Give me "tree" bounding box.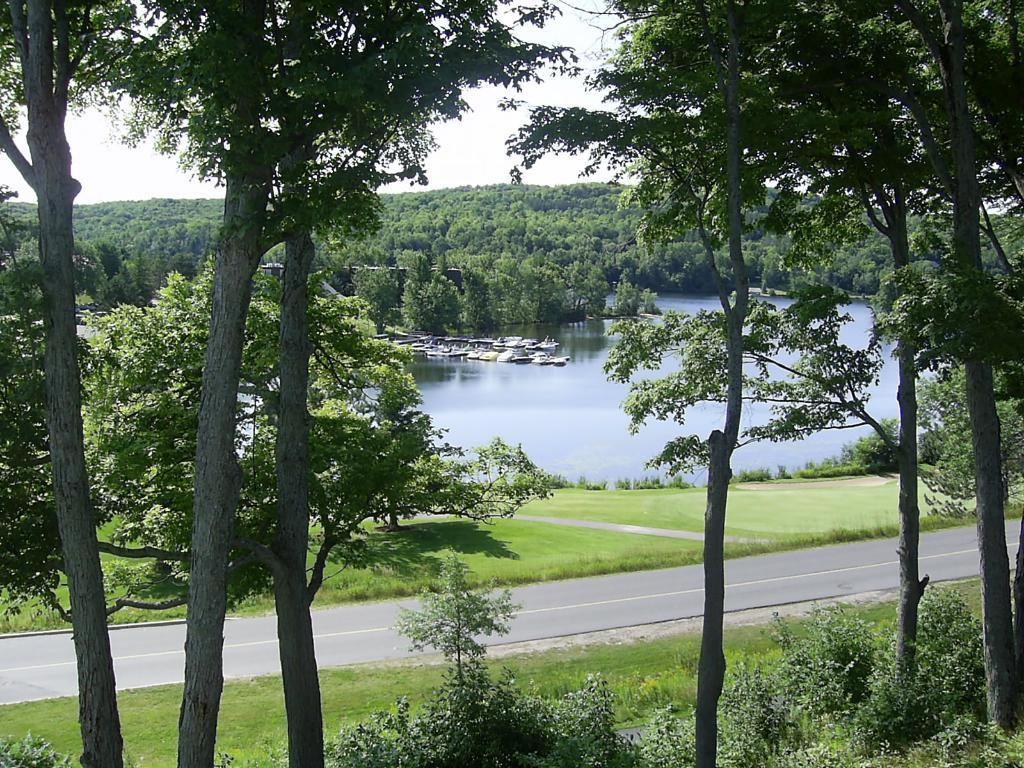
box(386, 550, 521, 682).
